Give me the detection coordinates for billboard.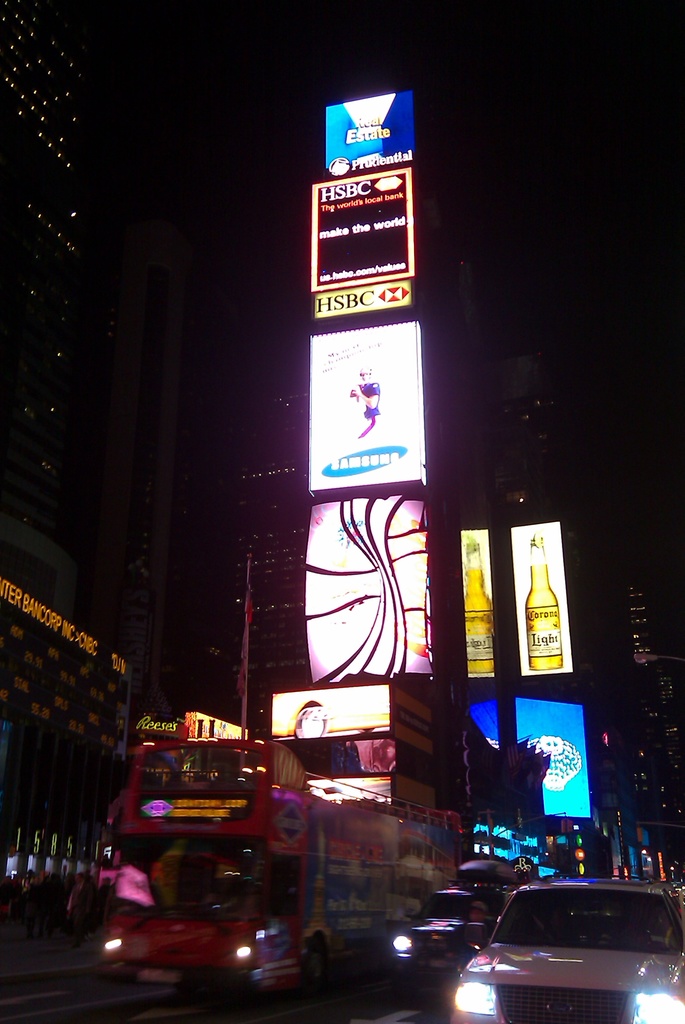
<box>275,686,392,733</box>.
